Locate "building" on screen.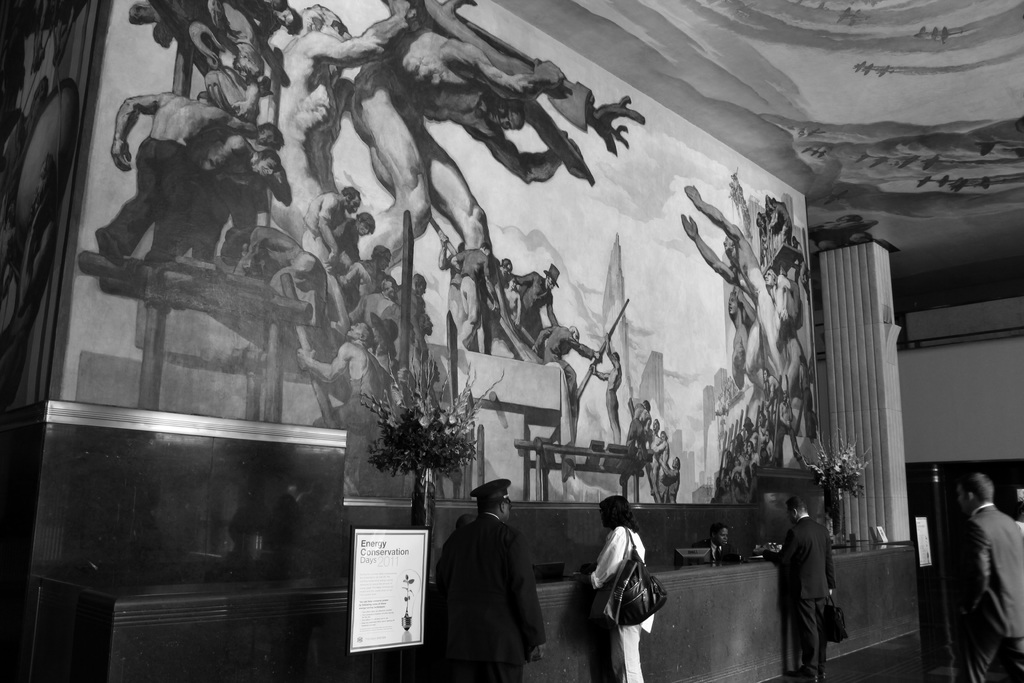
On screen at crop(4, 0, 1023, 682).
